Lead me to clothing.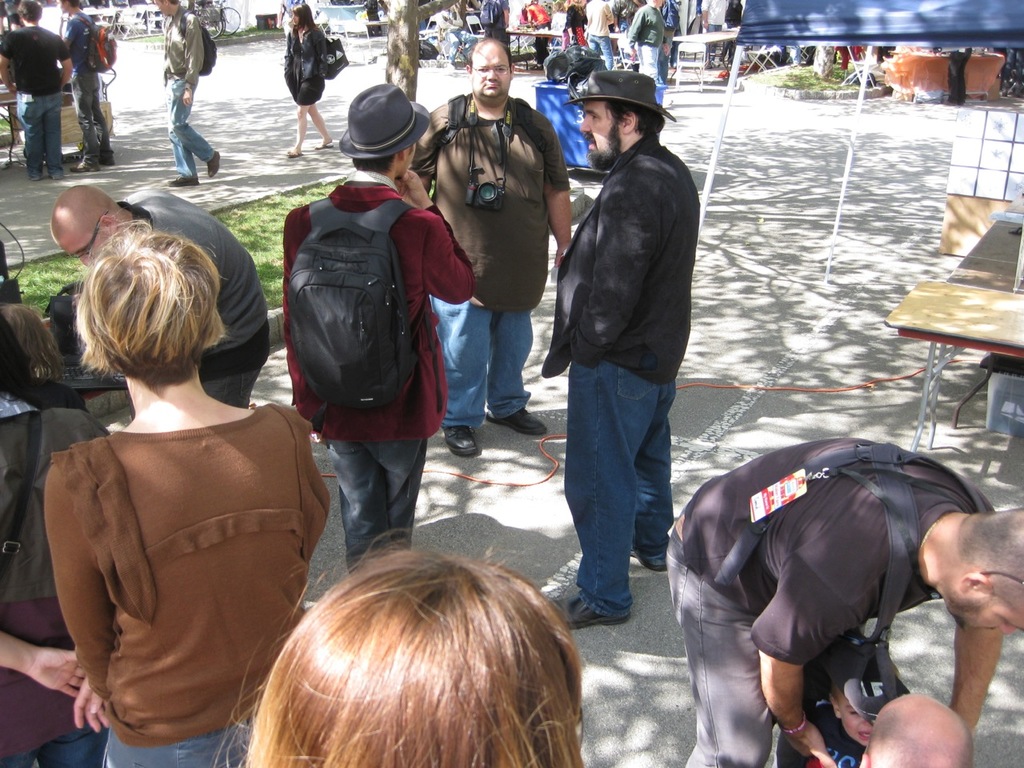
Lead to {"x1": 118, "y1": 194, "x2": 264, "y2": 362}.
